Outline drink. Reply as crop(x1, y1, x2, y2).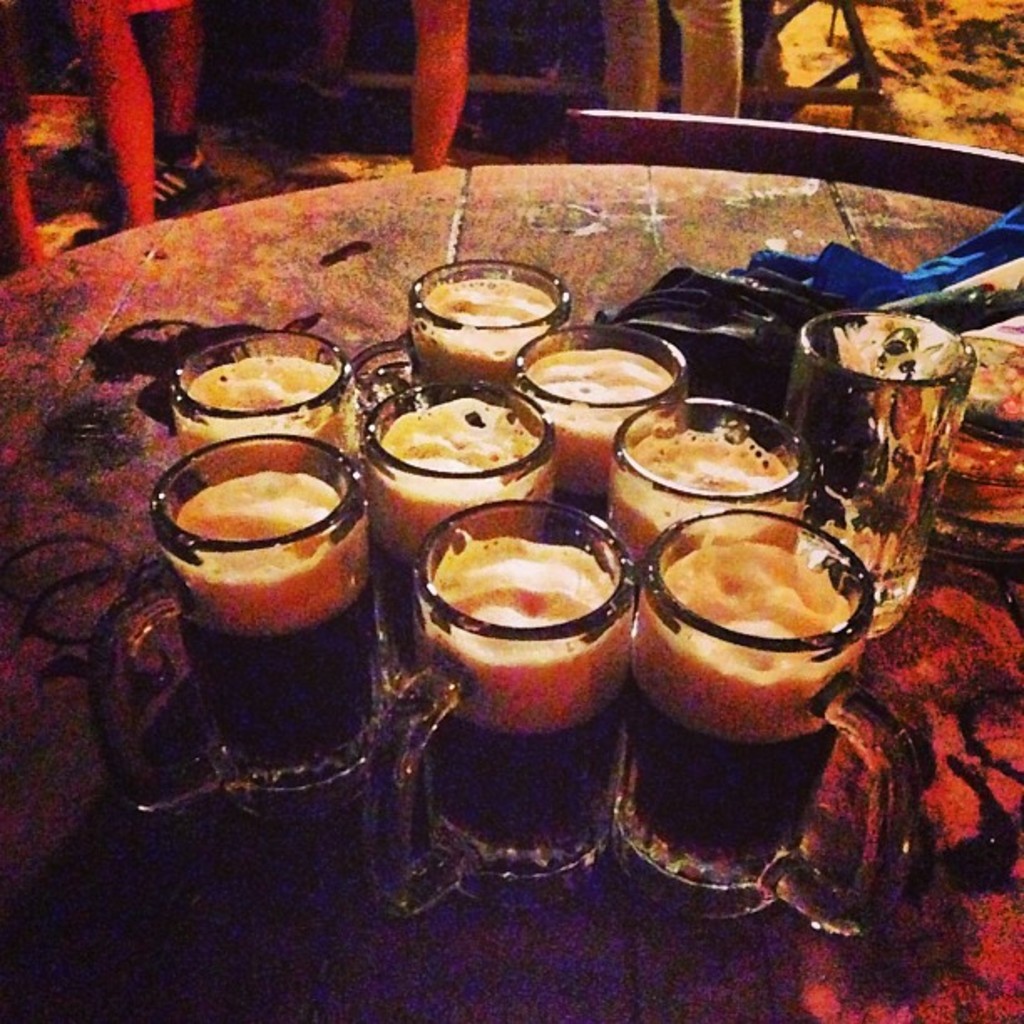
crop(632, 537, 855, 862).
